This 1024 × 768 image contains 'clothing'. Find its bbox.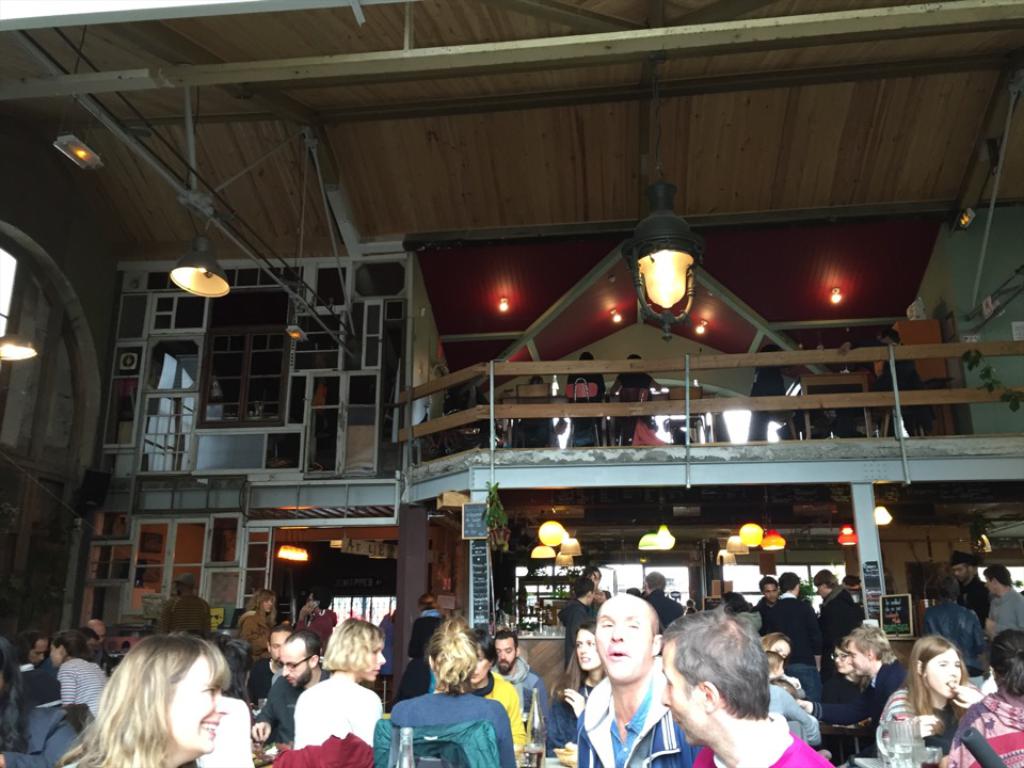
locate(411, 607, 448, 656).
